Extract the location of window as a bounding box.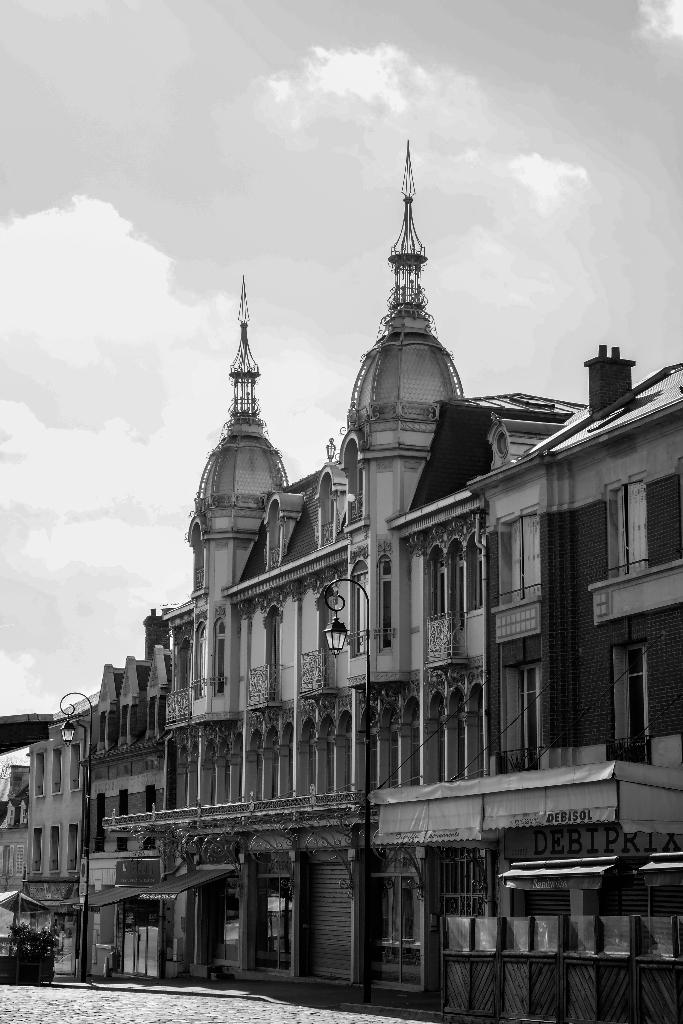
left=461, top=524, right=489, bottom=611.
